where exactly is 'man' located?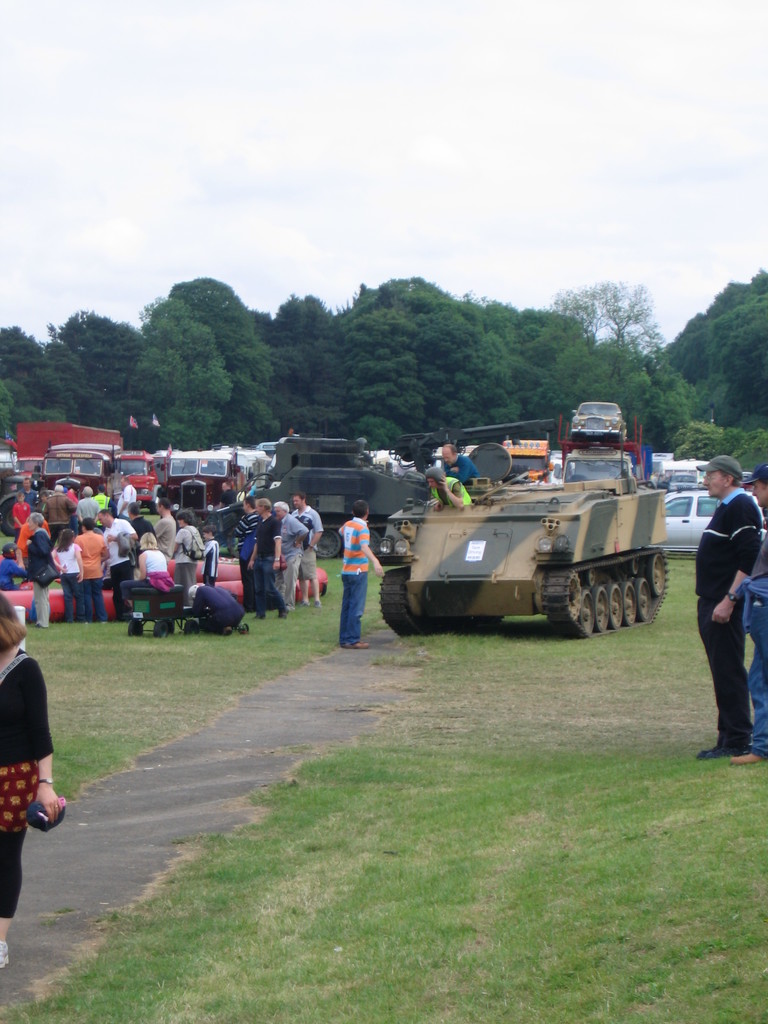
Its bounding box is x1=234, y1=493, x2=260, y2=614.
